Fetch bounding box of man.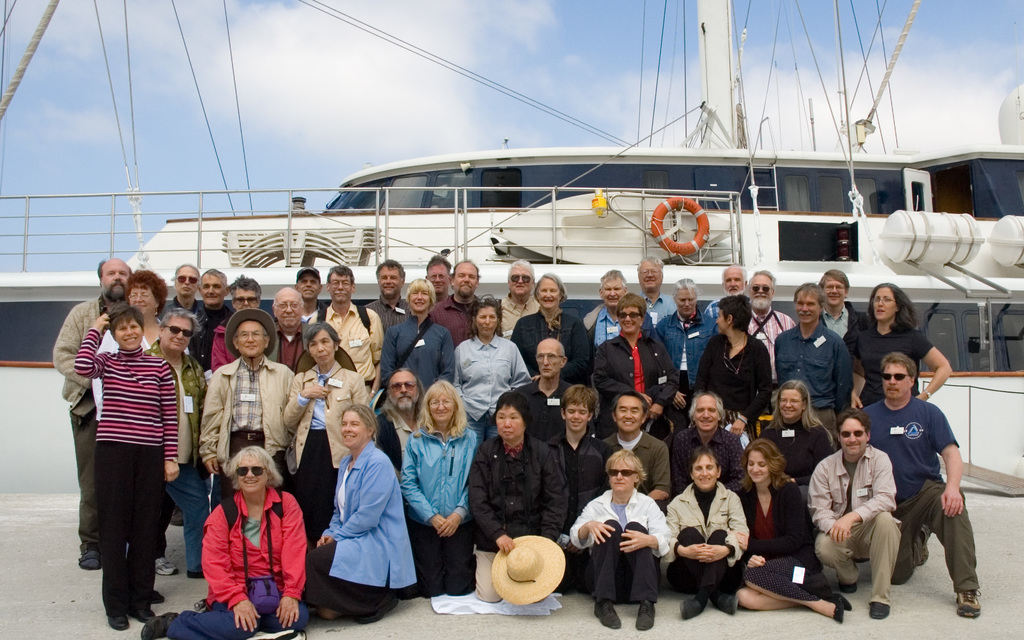
Bbox: [x1=770, y1=278, x2=855, y2=451].
